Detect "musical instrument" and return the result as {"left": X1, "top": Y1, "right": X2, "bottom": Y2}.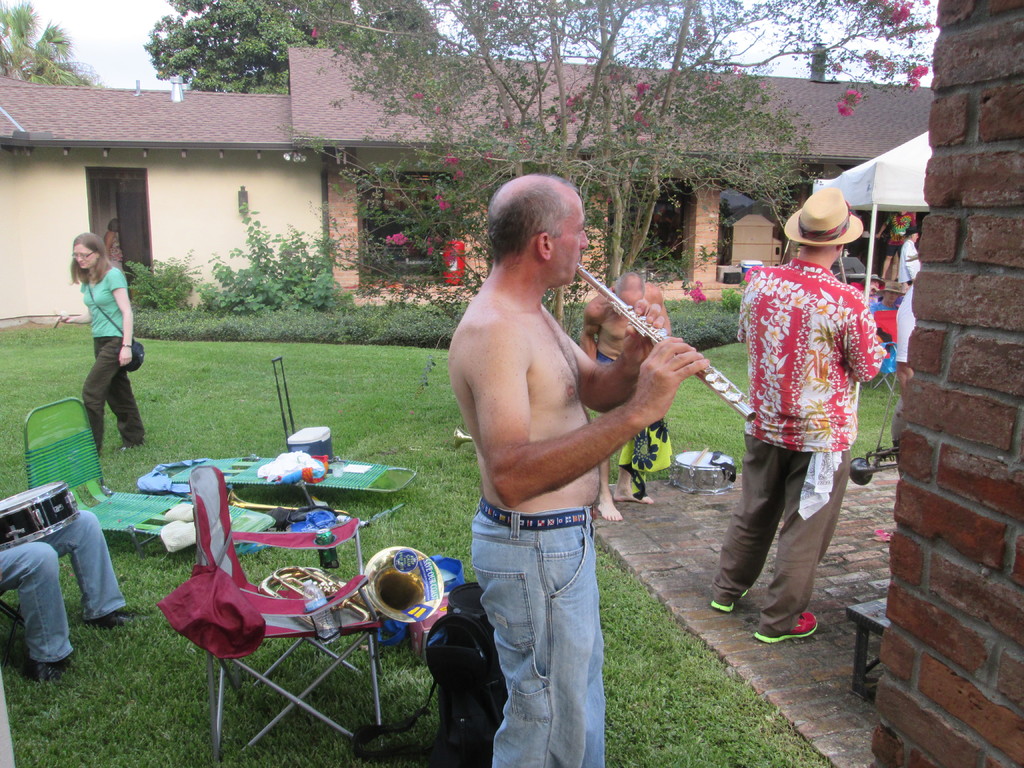
{"left": 259, "top": 549, "right": 444, "bottom": 625}.
